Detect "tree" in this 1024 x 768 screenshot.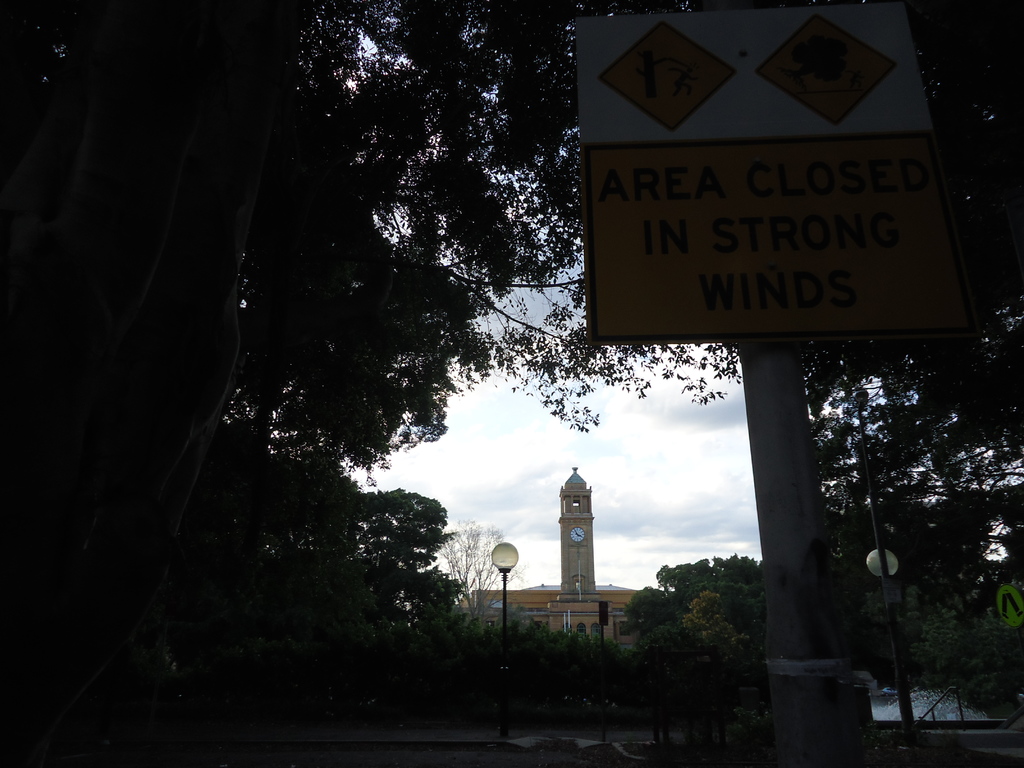
Detection: bbox=[0, 0, 430, 767].
